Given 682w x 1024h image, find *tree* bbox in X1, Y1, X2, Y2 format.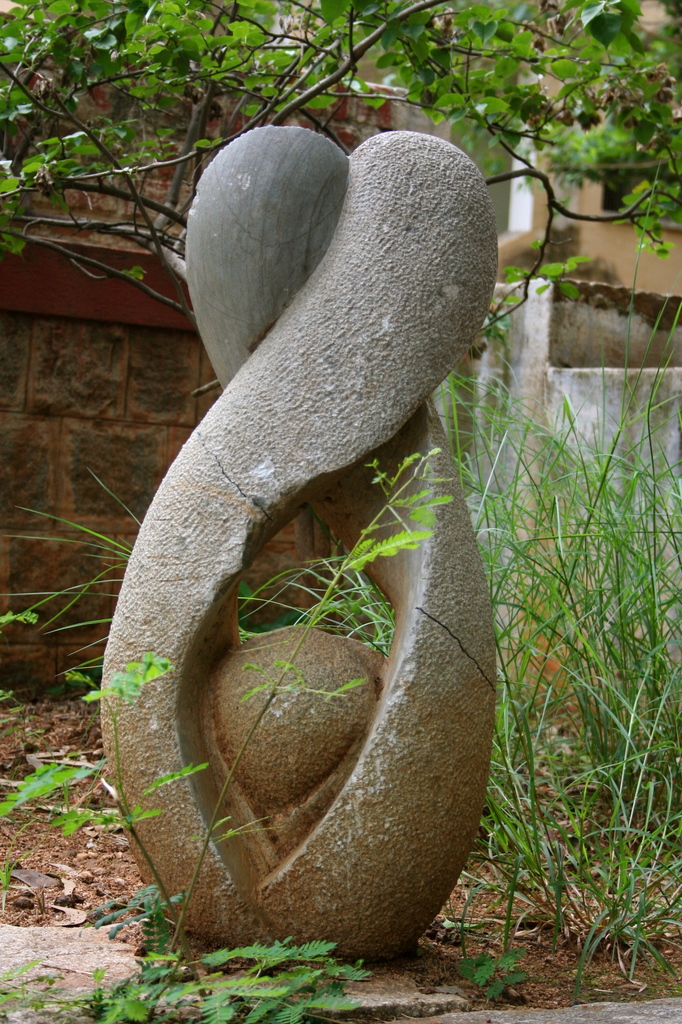
0, 0, 678, 338.
